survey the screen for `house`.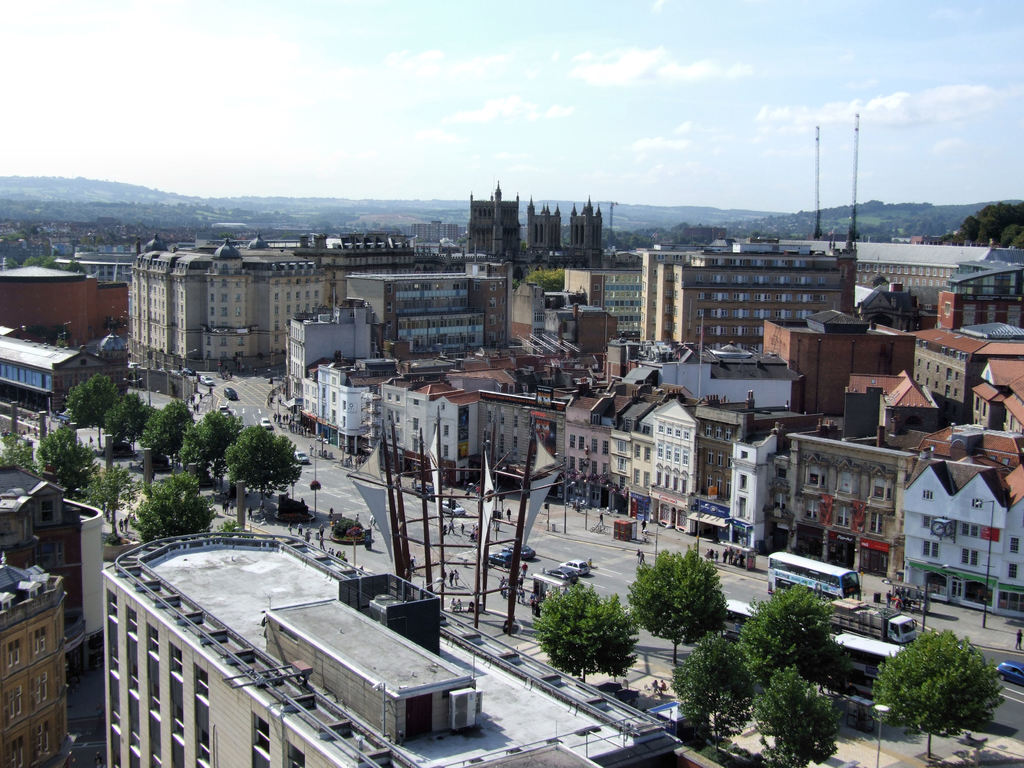
Survey found: <box>567,396,630,511</box>.
